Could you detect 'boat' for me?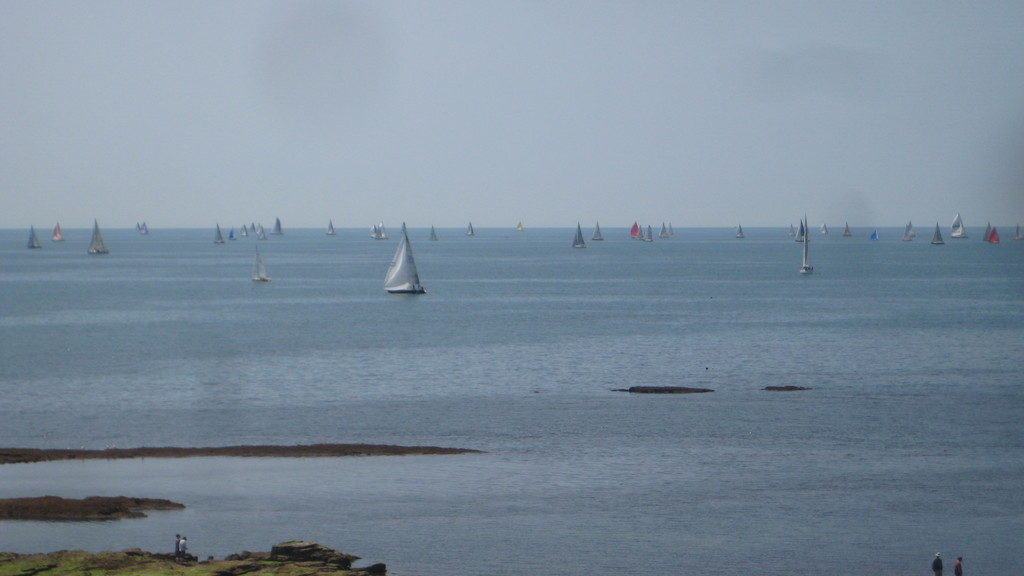
Detection result: x1=931 y1=223 x2=941 y2=244.
